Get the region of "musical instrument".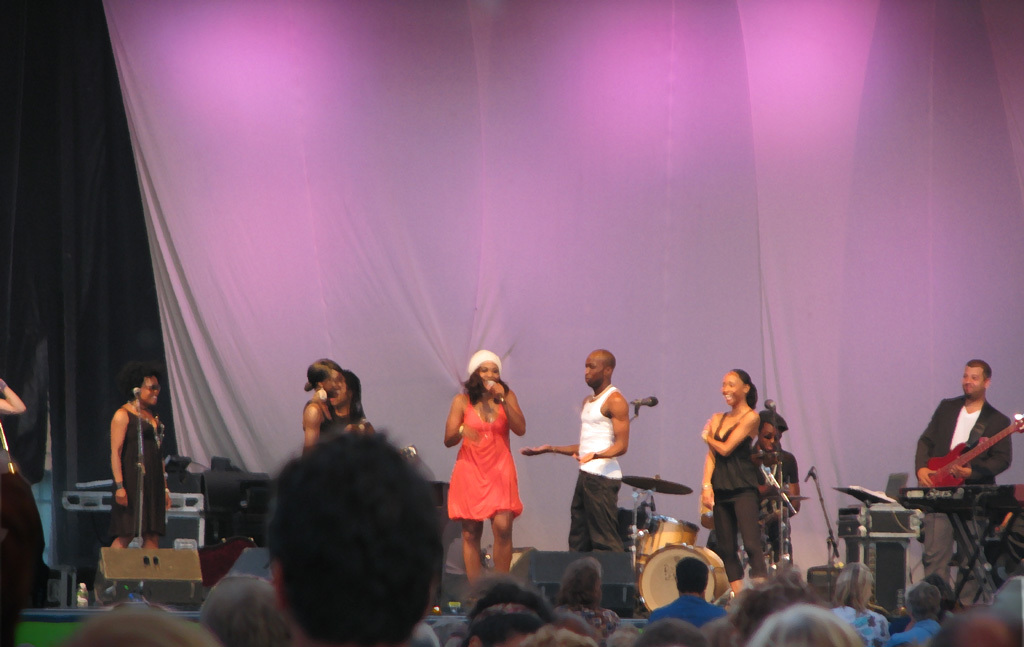
[898, 483, 1023, 520].
